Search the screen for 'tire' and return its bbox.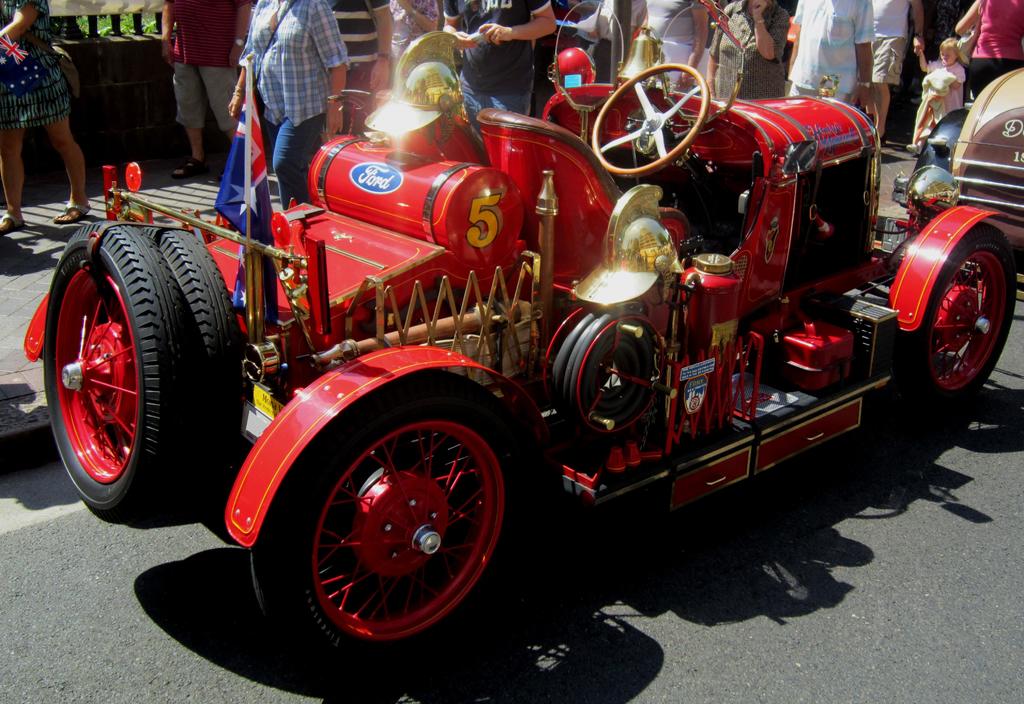
Found: [246,366,535,667].
